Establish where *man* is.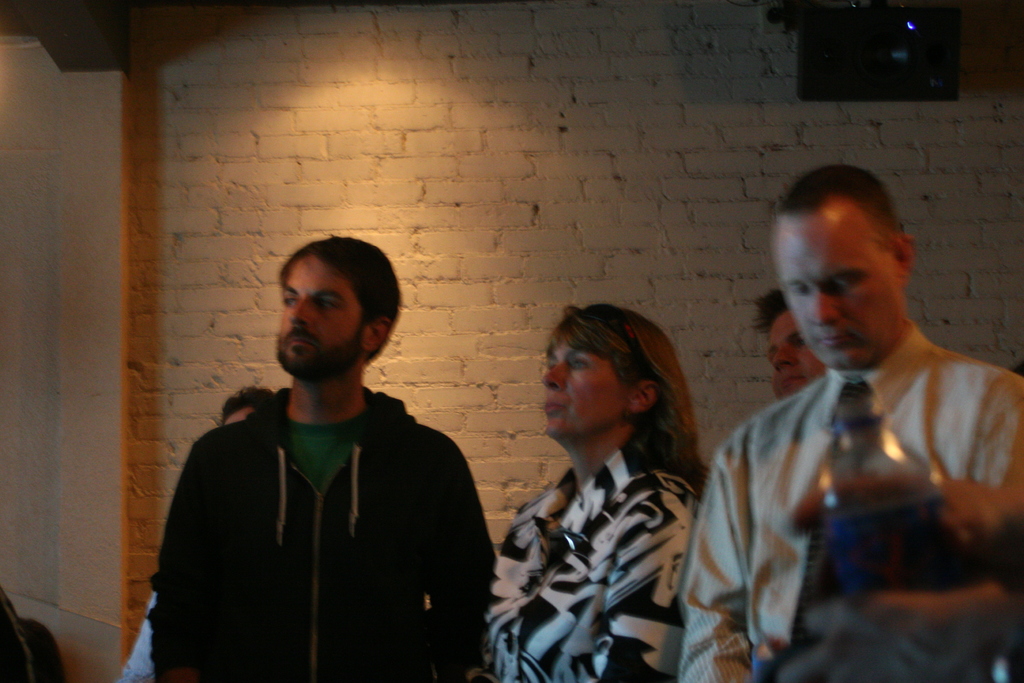
Established at x1=151, y1=226, x2=482, y2=682.
